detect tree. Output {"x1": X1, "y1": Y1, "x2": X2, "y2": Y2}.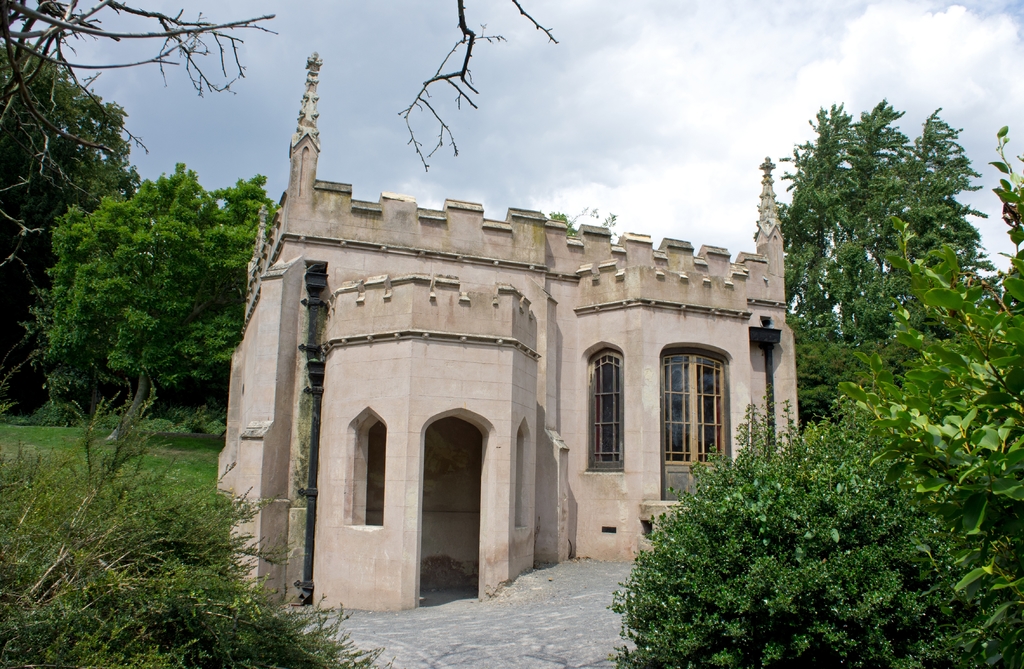
{"x1": 20, "y1": 157, "x2": 282, "y2": 451}.
